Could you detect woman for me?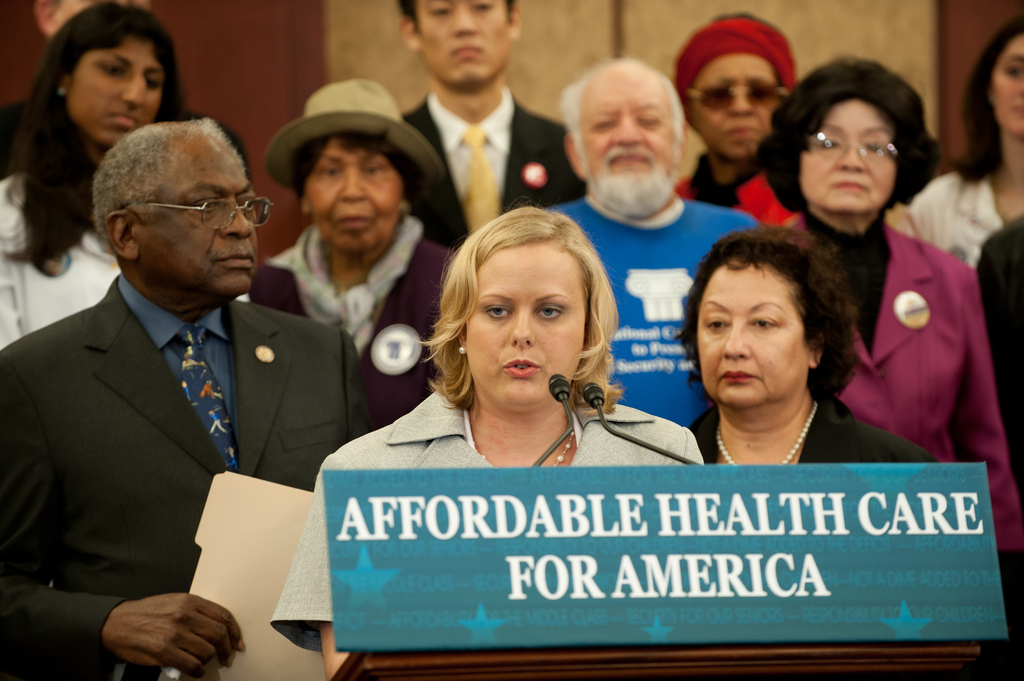
Detection result: pyautogui.locateOnScreen(657, 223, 911, 492).
